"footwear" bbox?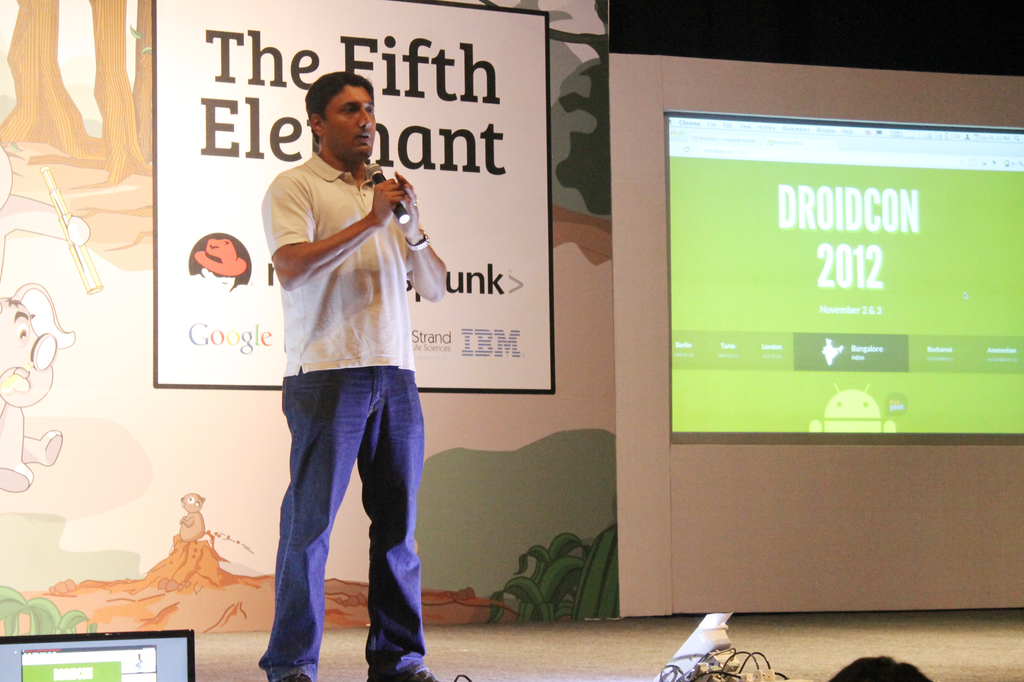
bbox(371, 663, 437, 681)
